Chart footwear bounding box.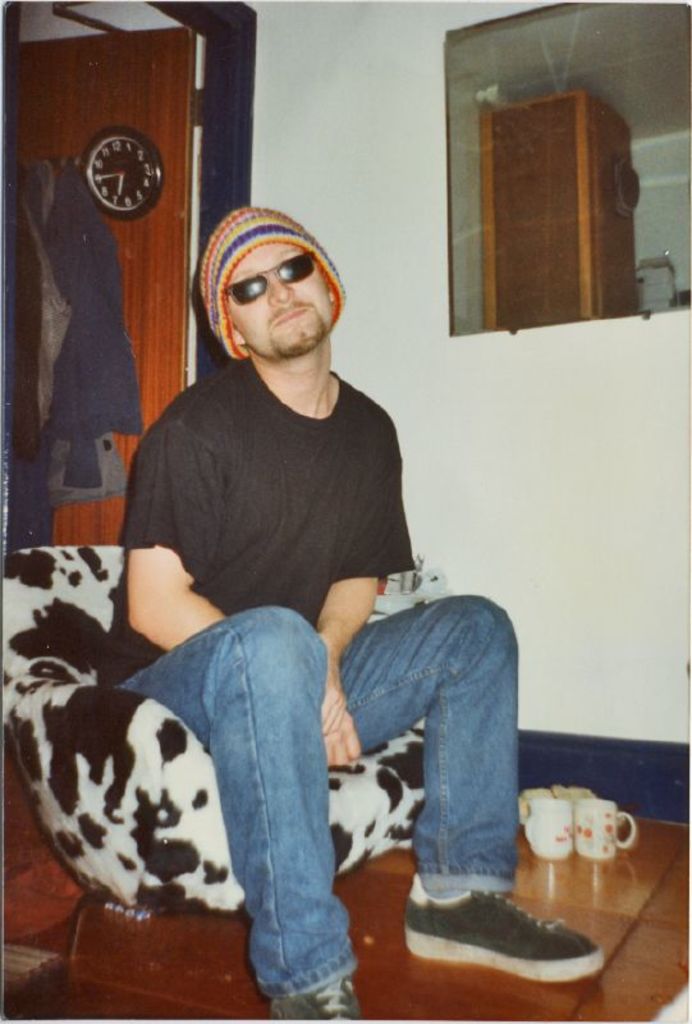
Charted: 404,888,601,959.
